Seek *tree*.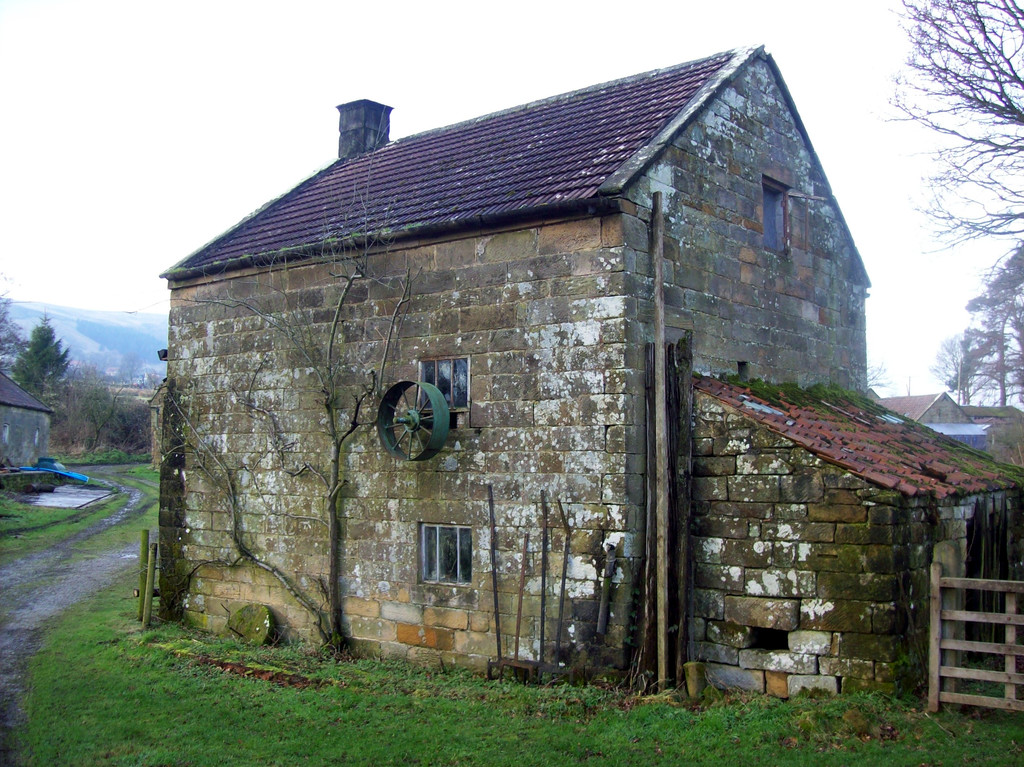
[left=930, top=247, right=1023, bottom=404].
